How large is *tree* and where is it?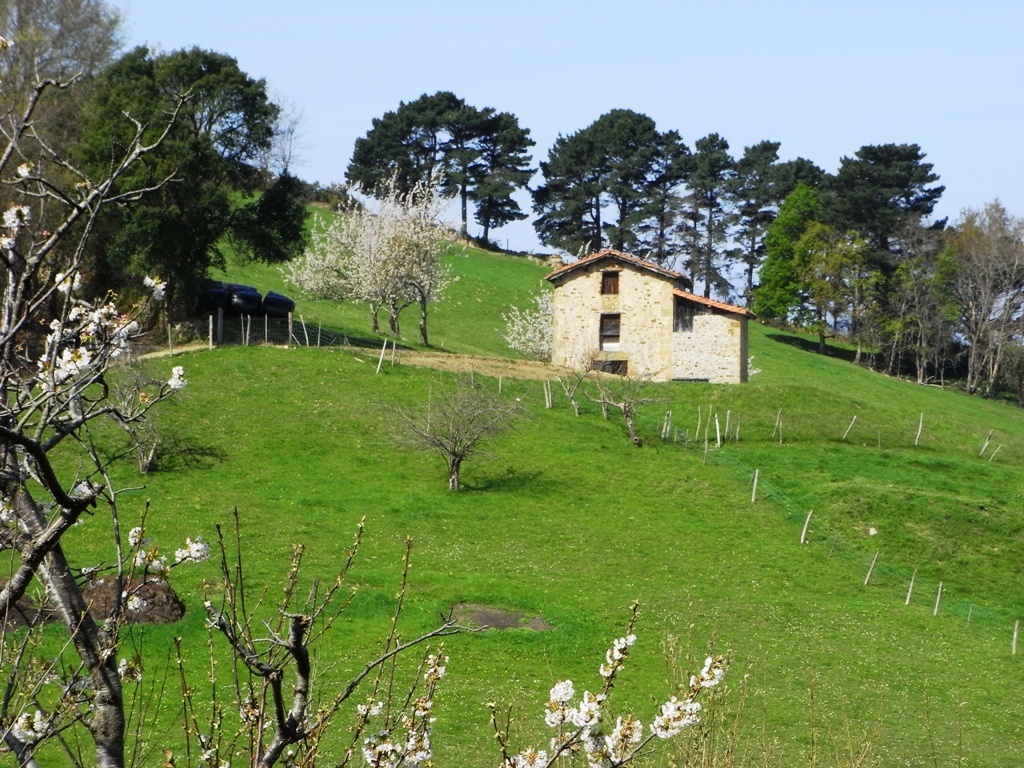
Bounding box: 518,104,682,263.
